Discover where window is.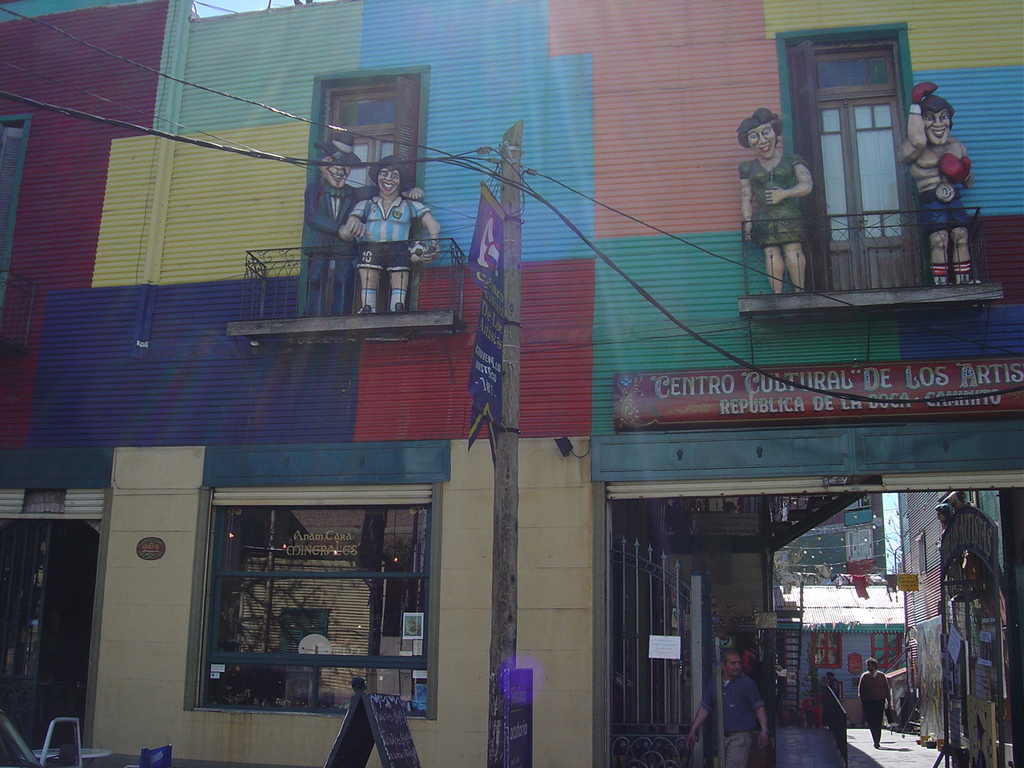
Discovered at (777,15,931,295).
